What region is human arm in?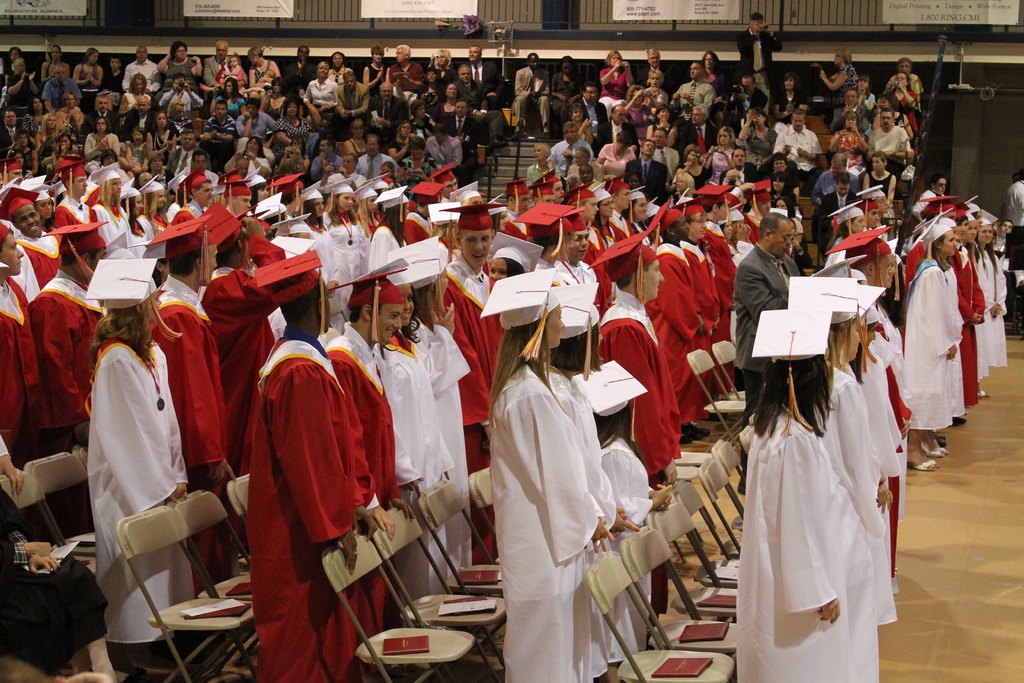
crop(671, 85, 678, 111).
